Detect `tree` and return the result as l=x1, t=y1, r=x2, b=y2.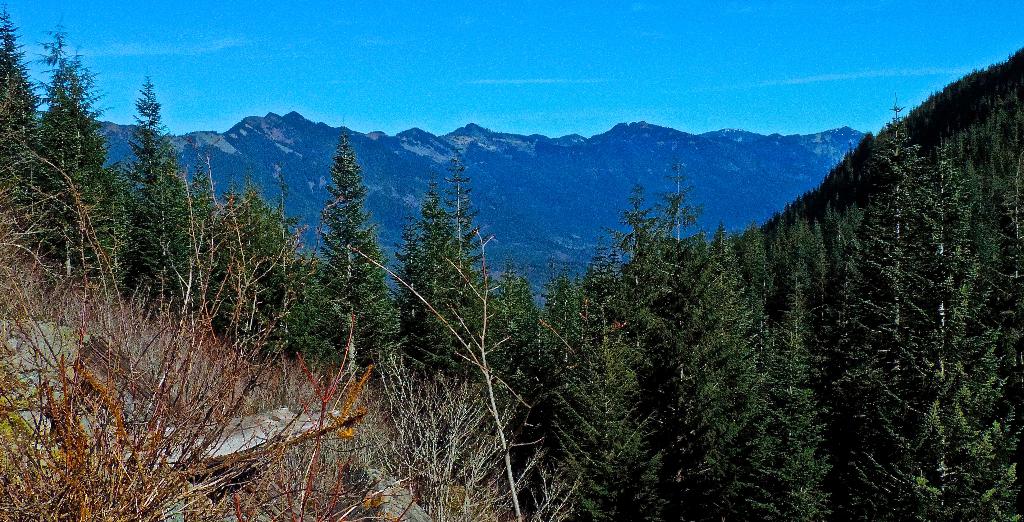
l=301, t=113, r=377, b=342.
